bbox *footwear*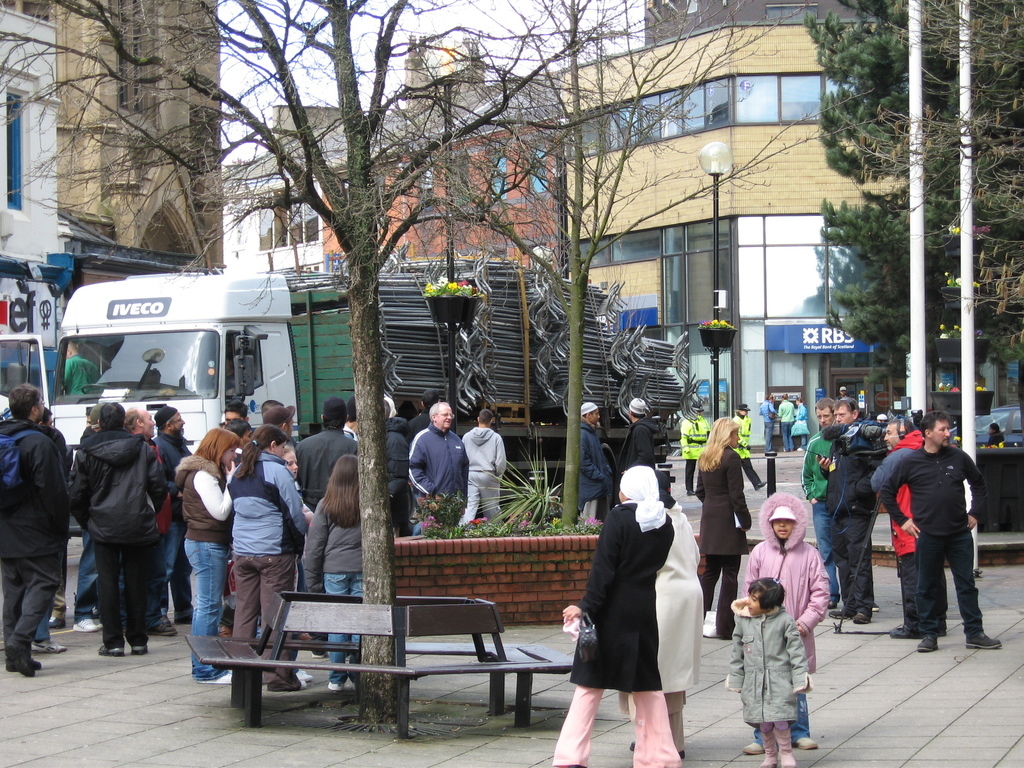
{"x1": 964, "y1": 630, "x2": 1004, "y2": 650}
